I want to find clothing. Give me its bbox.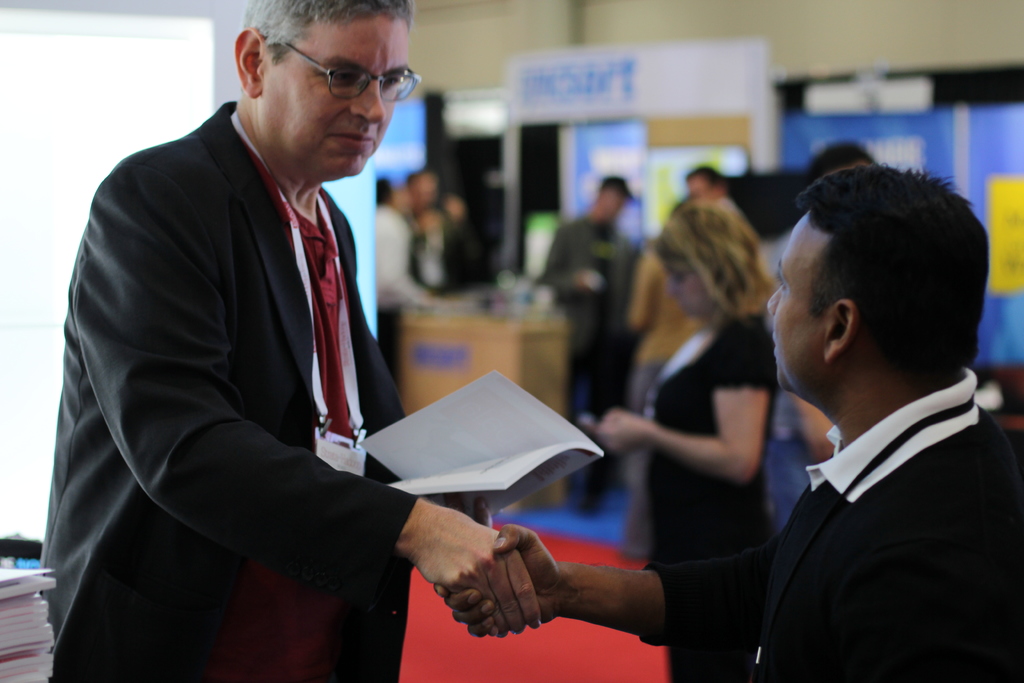
region(43, 97, 425, 682).
